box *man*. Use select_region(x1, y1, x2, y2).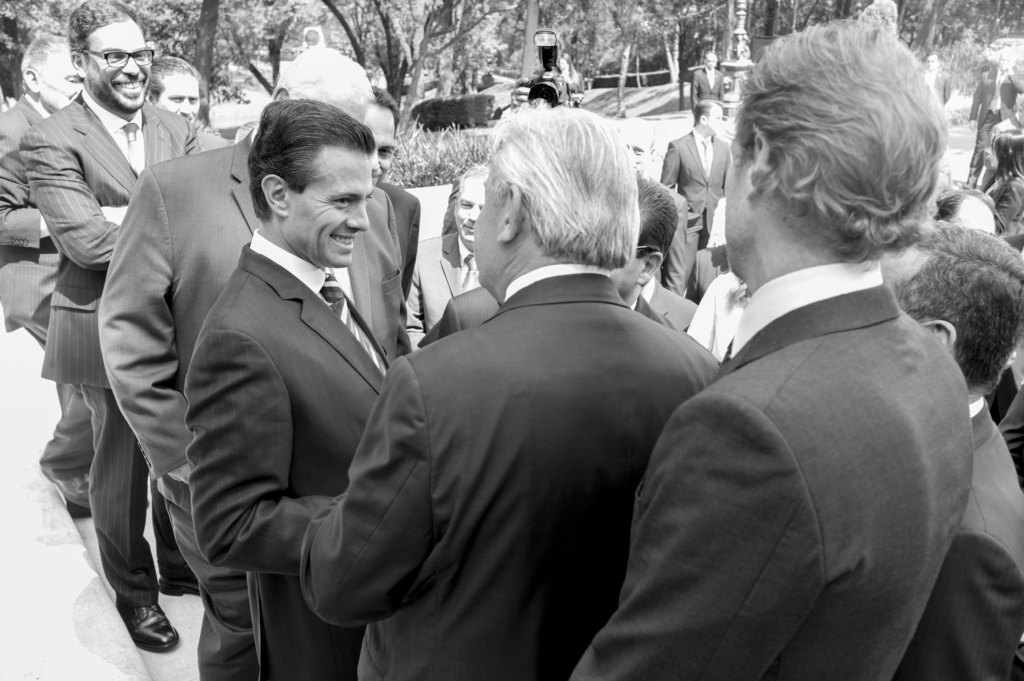
select_region(0, 32, 88, 517).
